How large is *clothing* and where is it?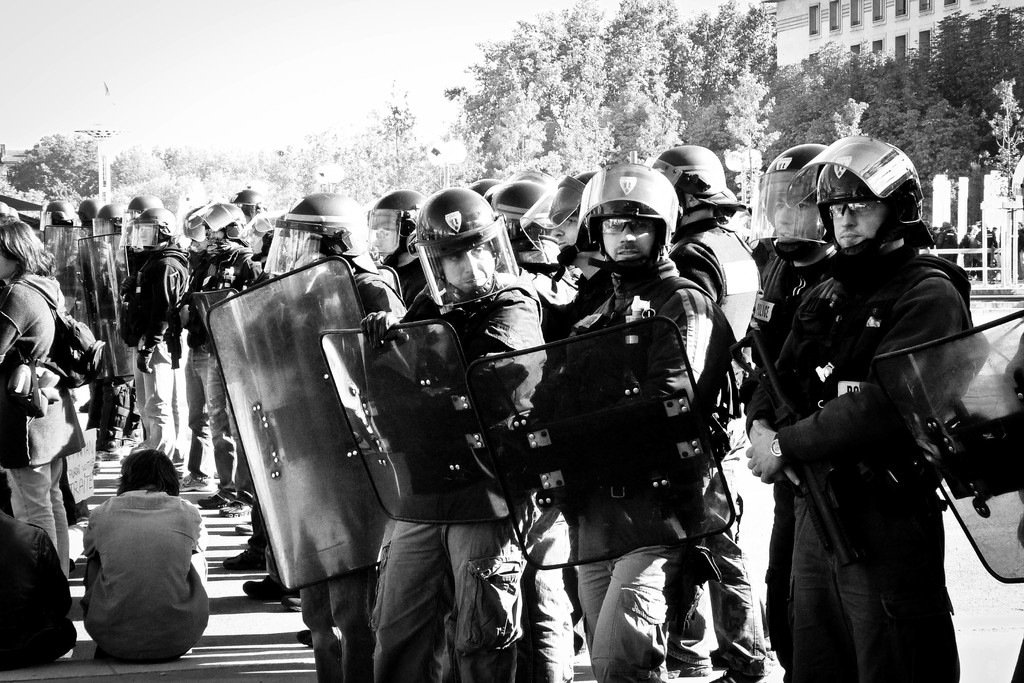
Bounding box: left=743, top=242, right=835, bottom=666.
